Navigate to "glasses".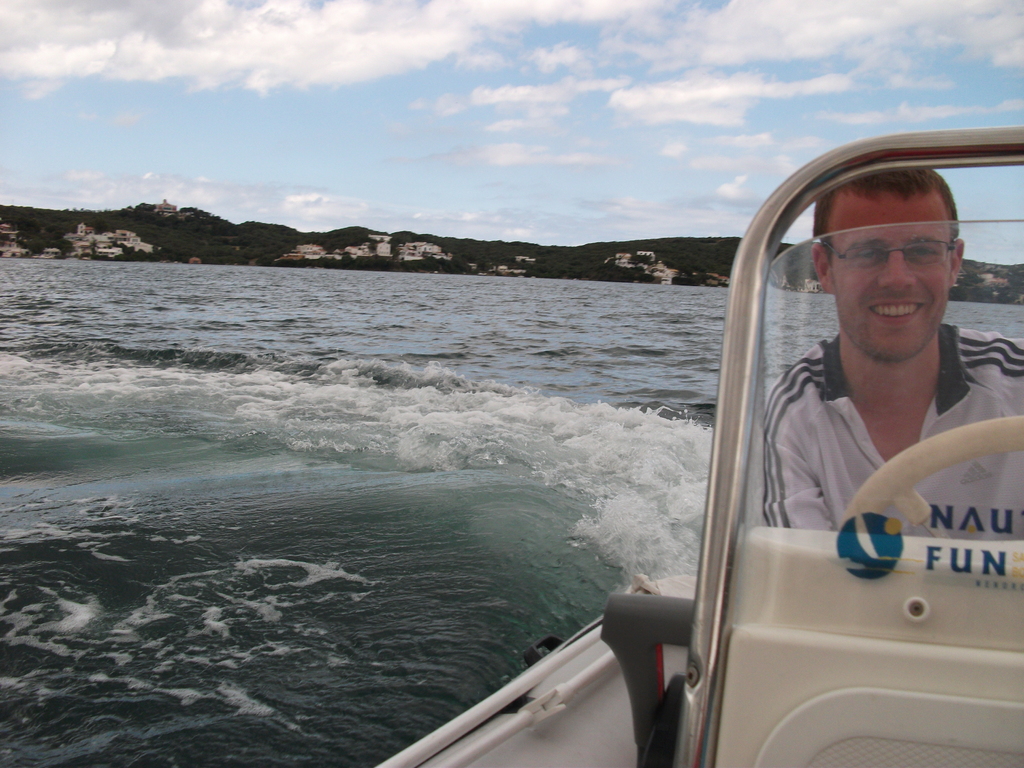
Navigation target: [x1=815, y1=224, x2=967, y2=280].
